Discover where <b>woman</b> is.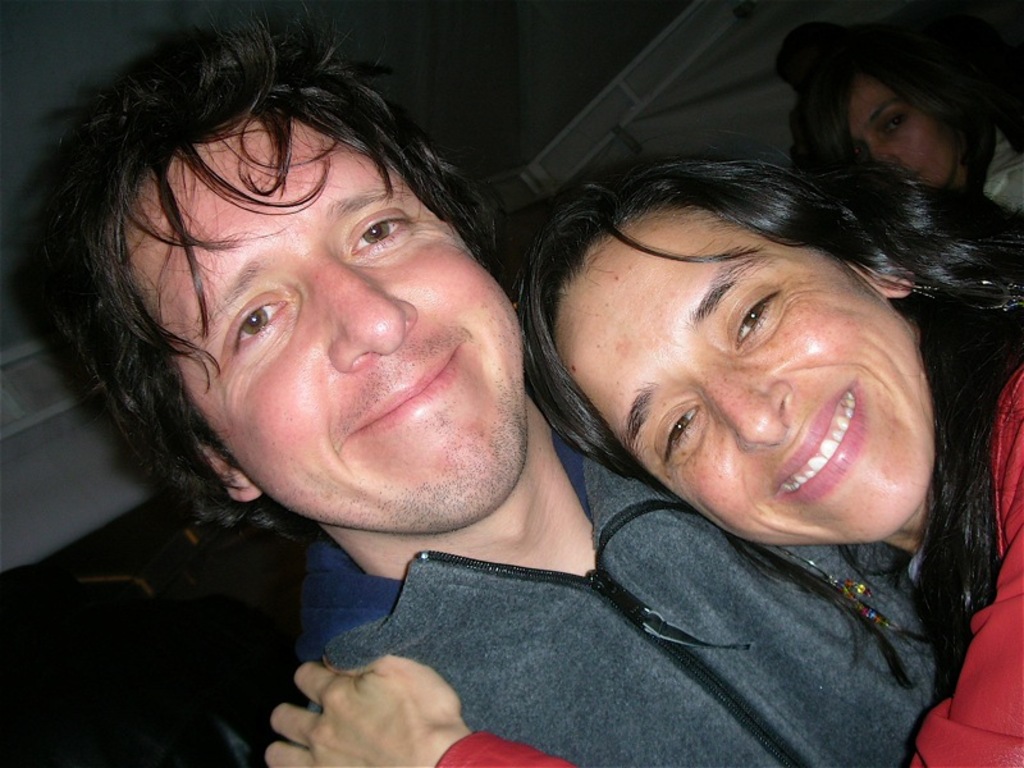
Discovered at [x1=435, y1=84, x2=1023, y2=767].
